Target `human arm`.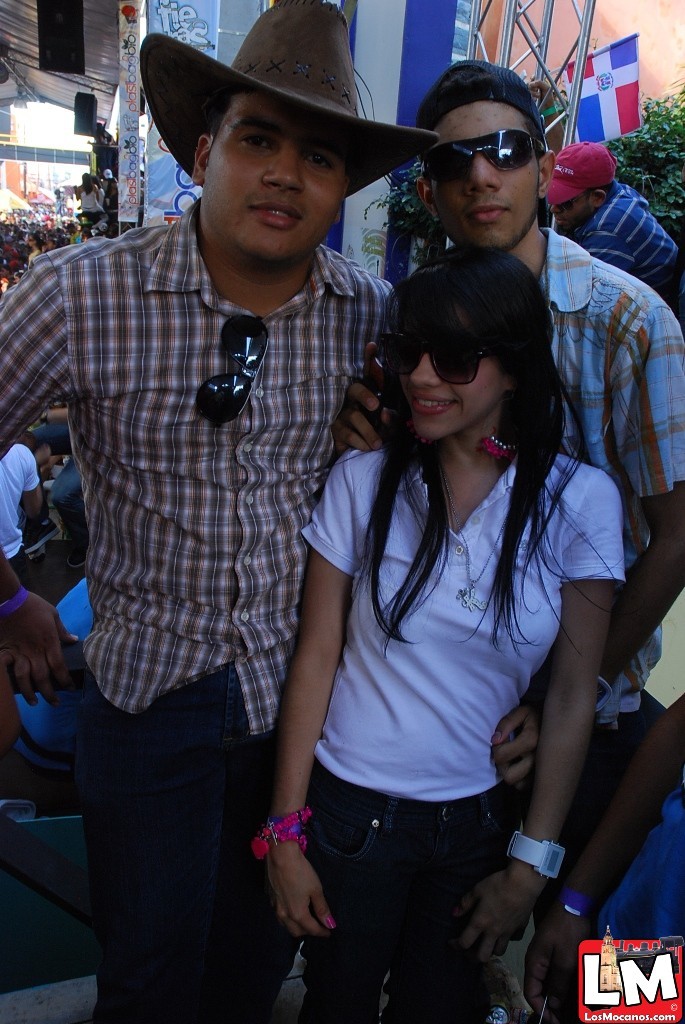
Target region: {"left": 486, "top": 696, "right": 543, "bottom": 788}.
